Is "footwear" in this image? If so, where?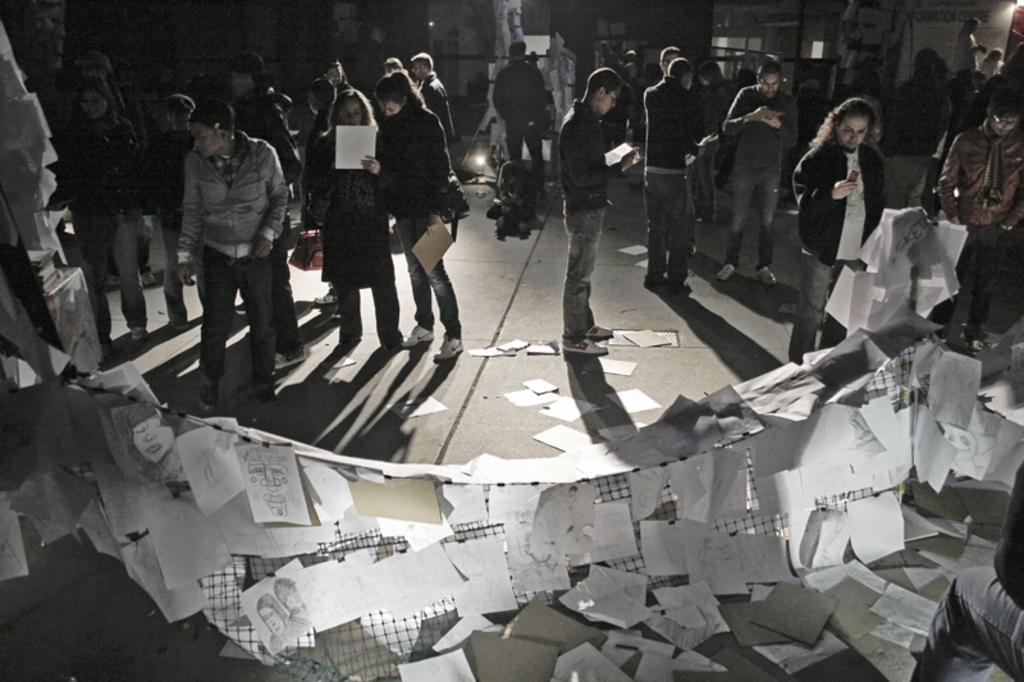
Yes, at 125/324/150/343.
